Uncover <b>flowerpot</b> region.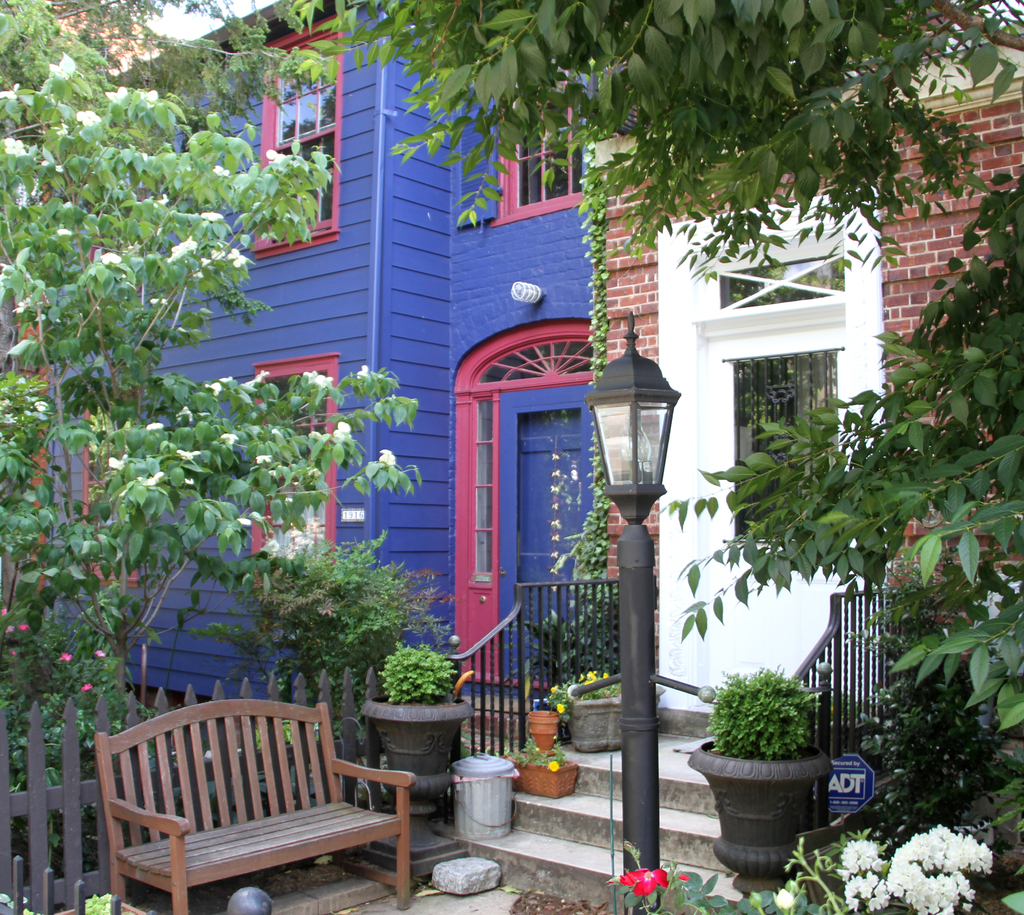
Uncovered: (x1=568, y1=684, x2=668, y2=752).
